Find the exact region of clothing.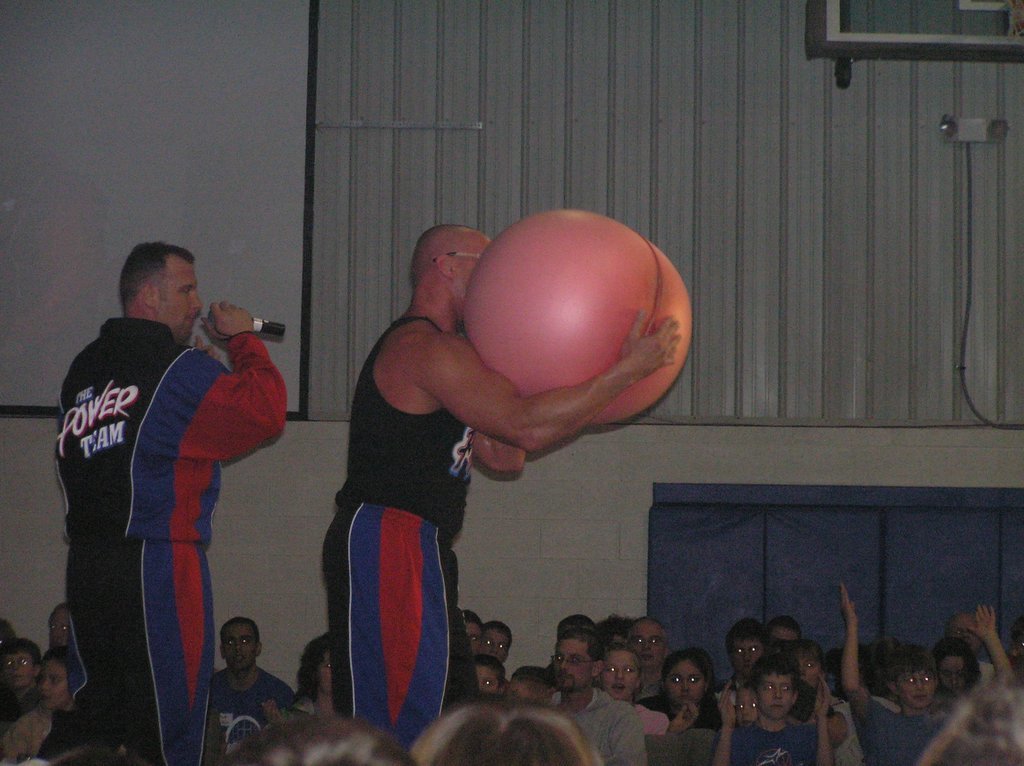
Exact region: box=[548, 693, 646, 765].
